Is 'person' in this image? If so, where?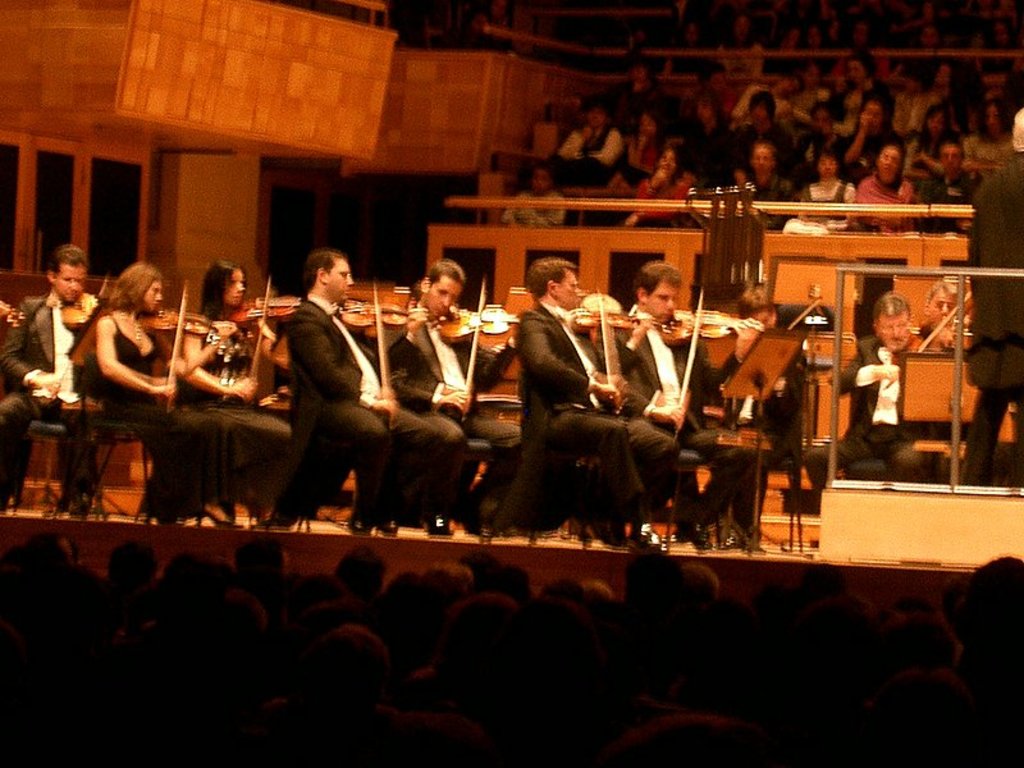
Yes, at (852,287,942,500).
